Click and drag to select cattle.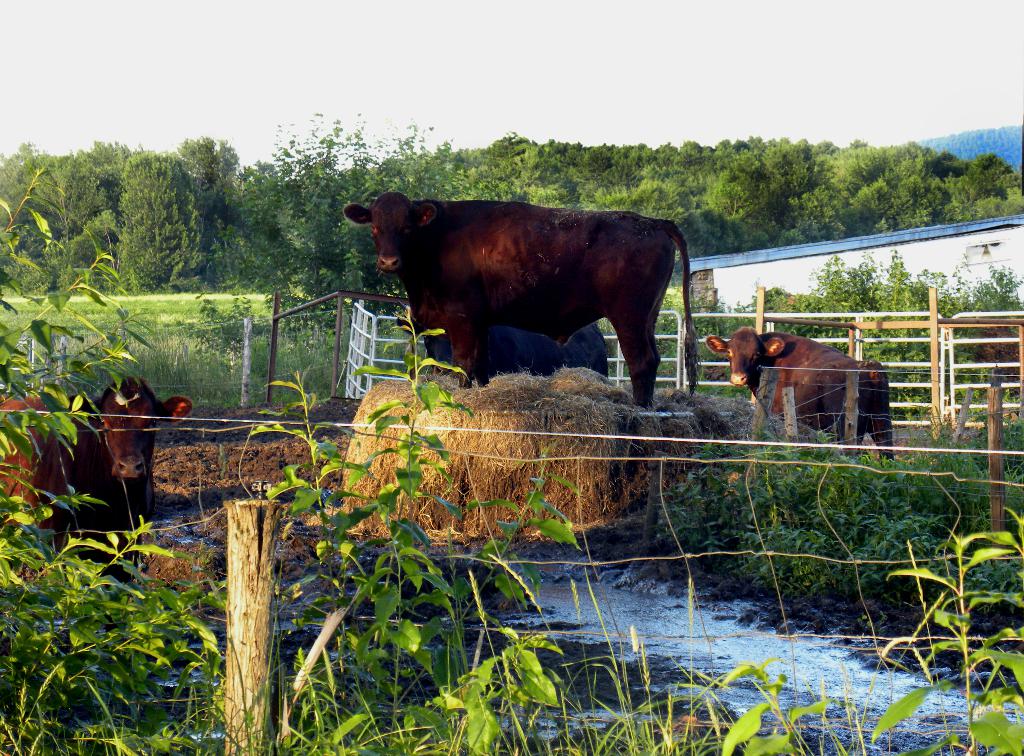
Selection: (703,325,896,462).
